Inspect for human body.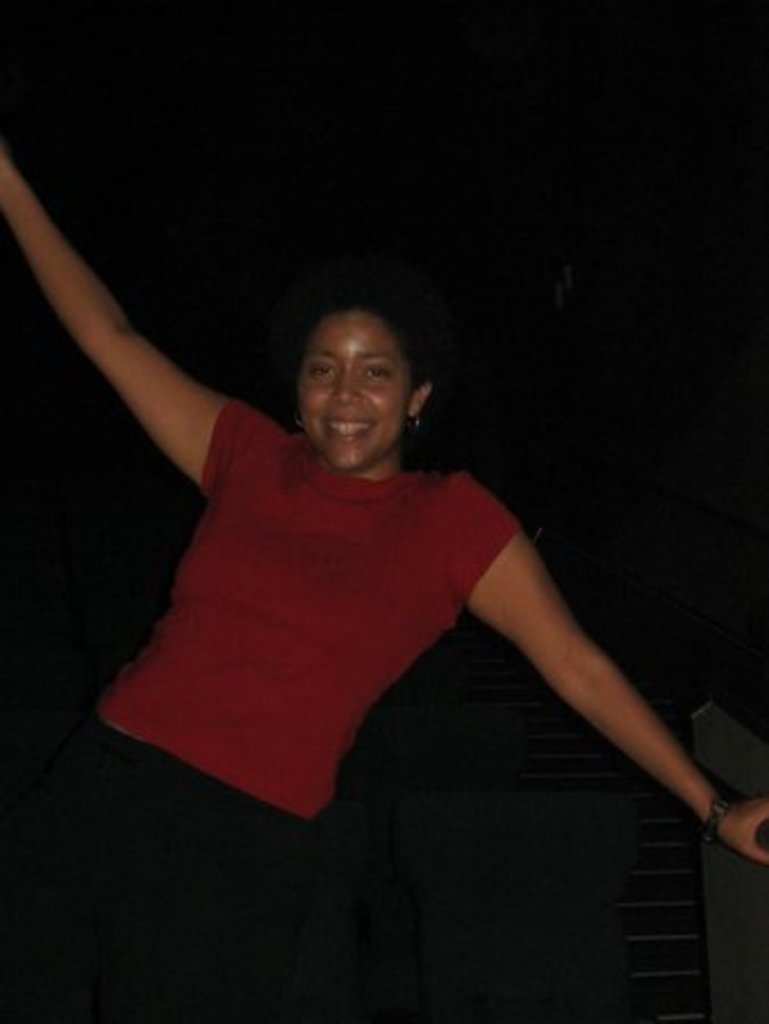
Inspection: (0,132,767,1022).
